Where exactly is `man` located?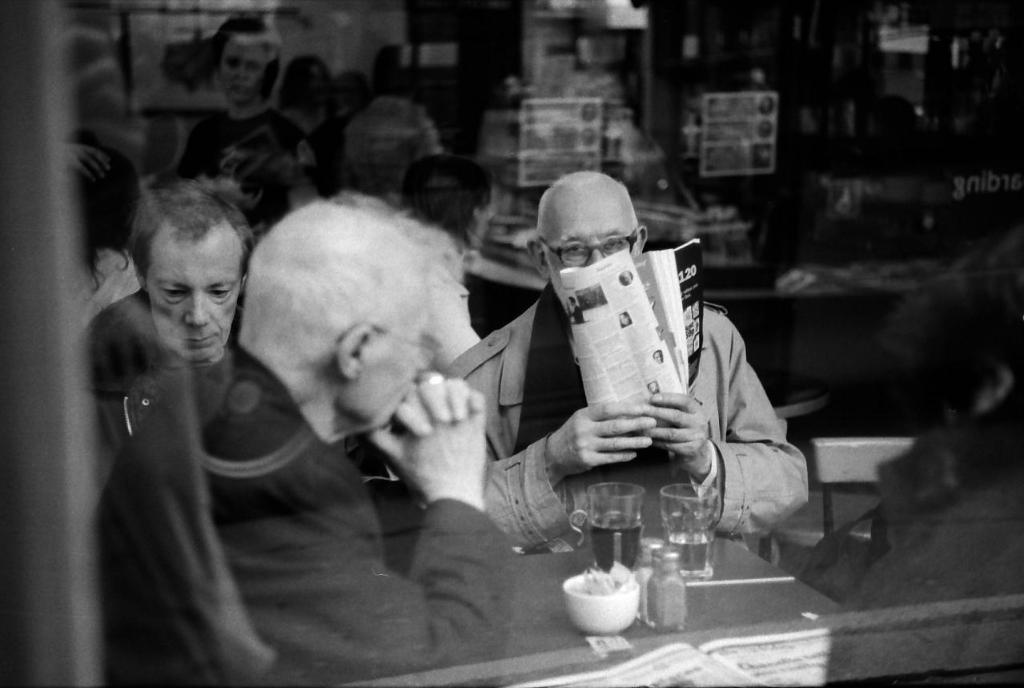
Its bounding box is 101:203:492:687.
